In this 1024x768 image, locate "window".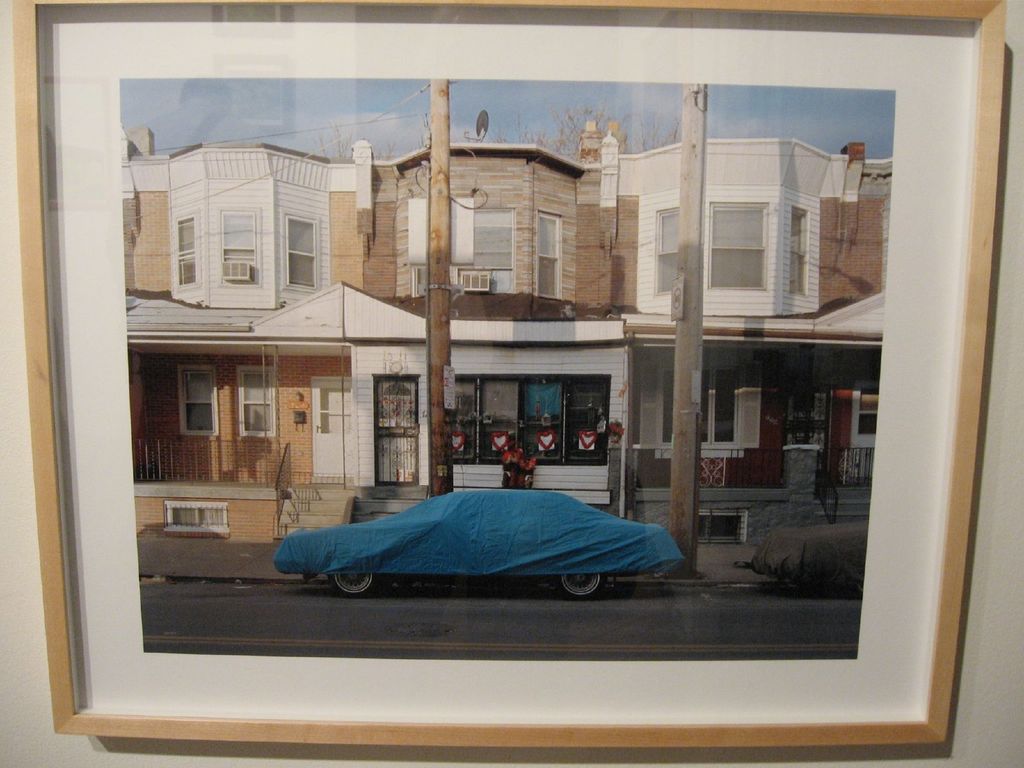
Bounding box: select_region(234, 365, 278, 437).
